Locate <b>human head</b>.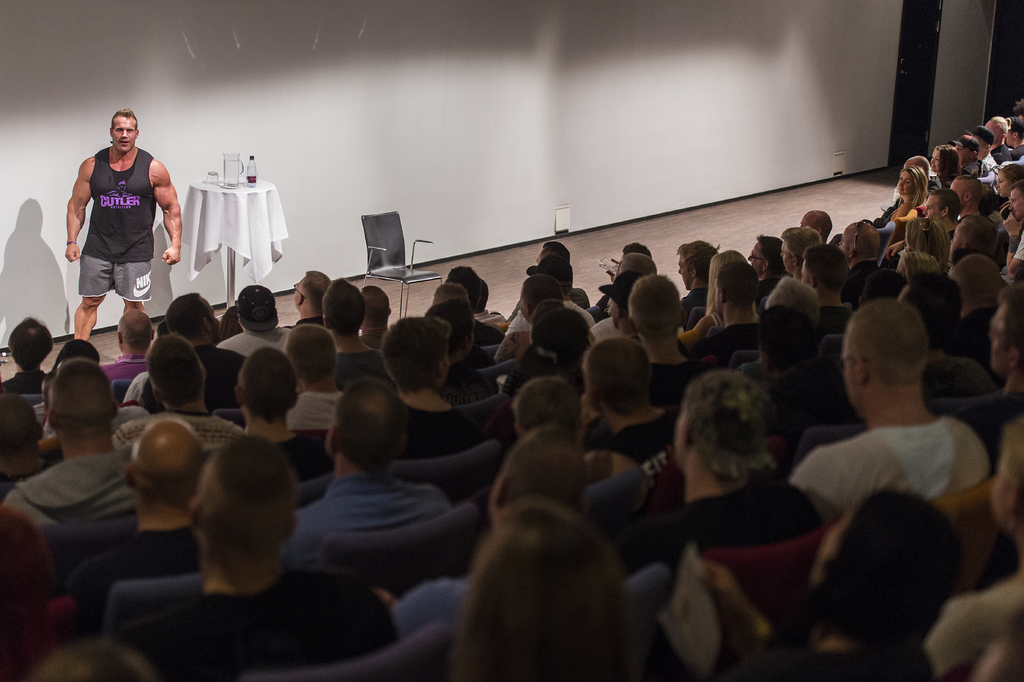
Bounding box: 675 235 715 293.
